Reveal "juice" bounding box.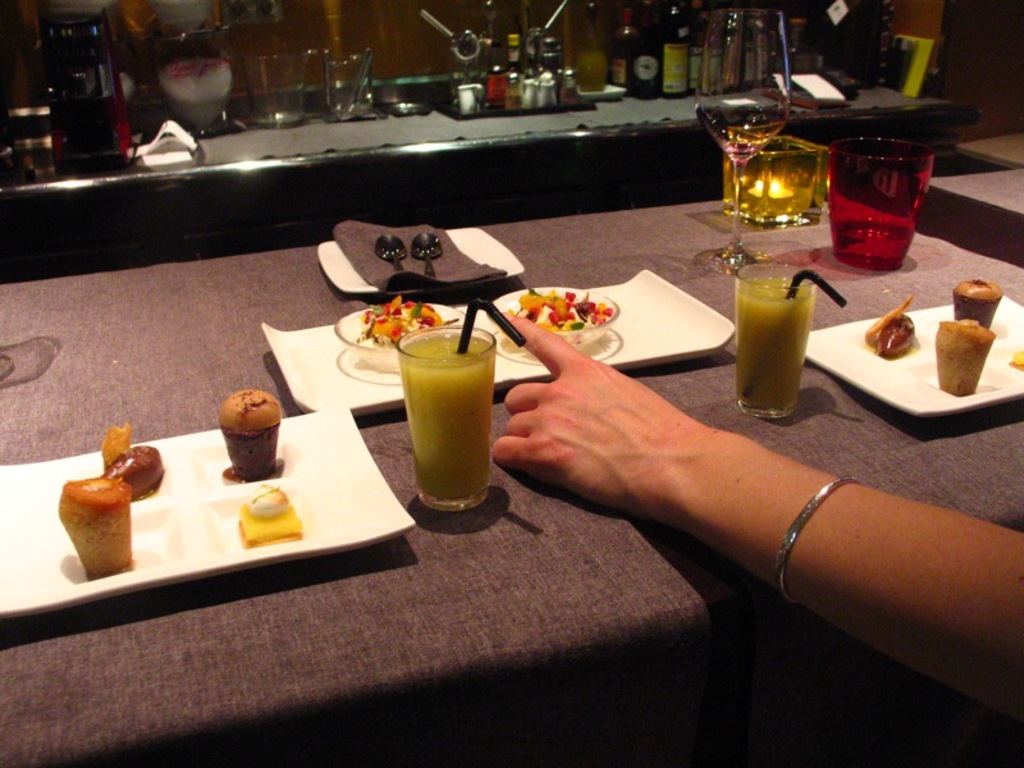
Revealed: locate(384, 326, 499, 513).
